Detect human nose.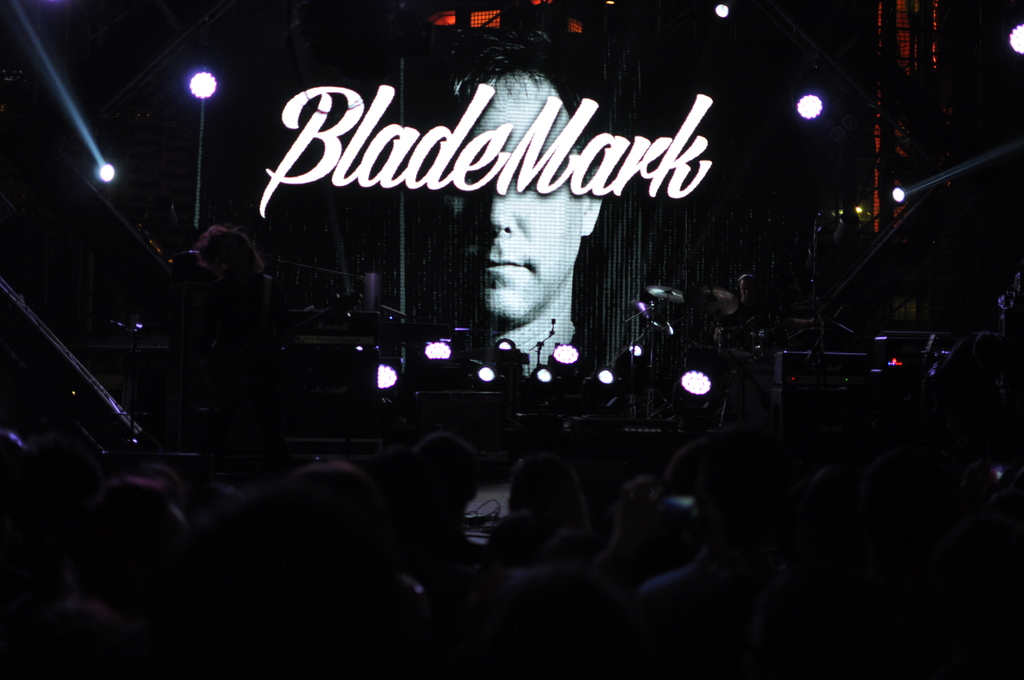
Detected at locate(484, 197, 511, 233).
